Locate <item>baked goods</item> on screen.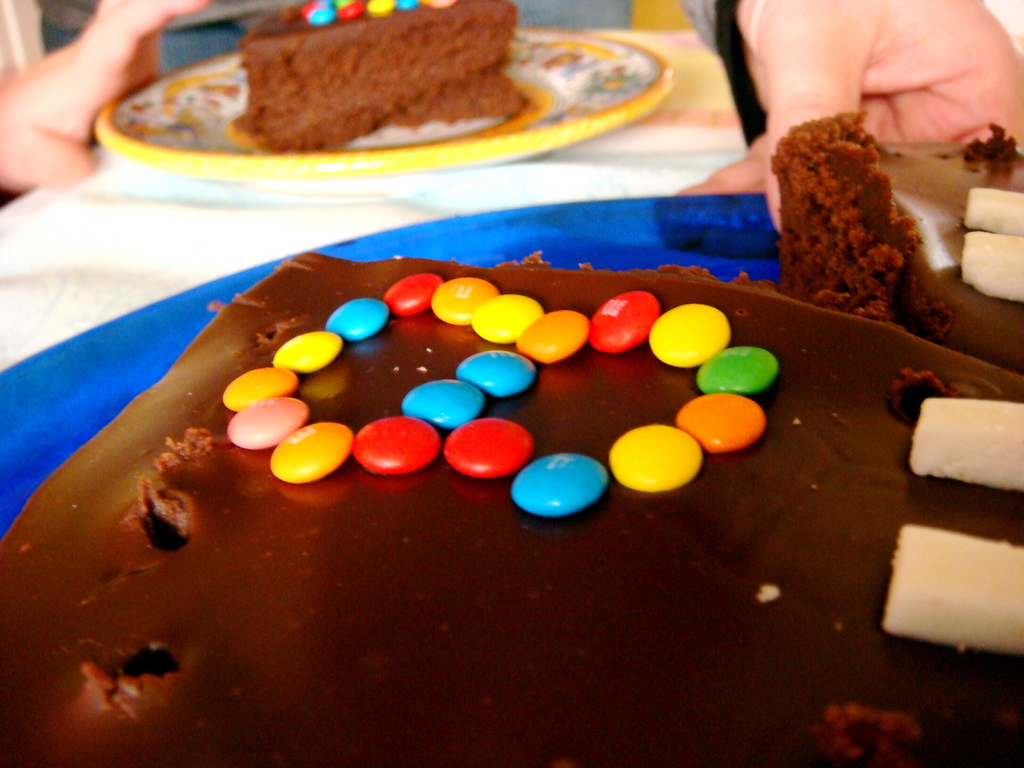
On screen at rect(234, 0, 519, 148).
